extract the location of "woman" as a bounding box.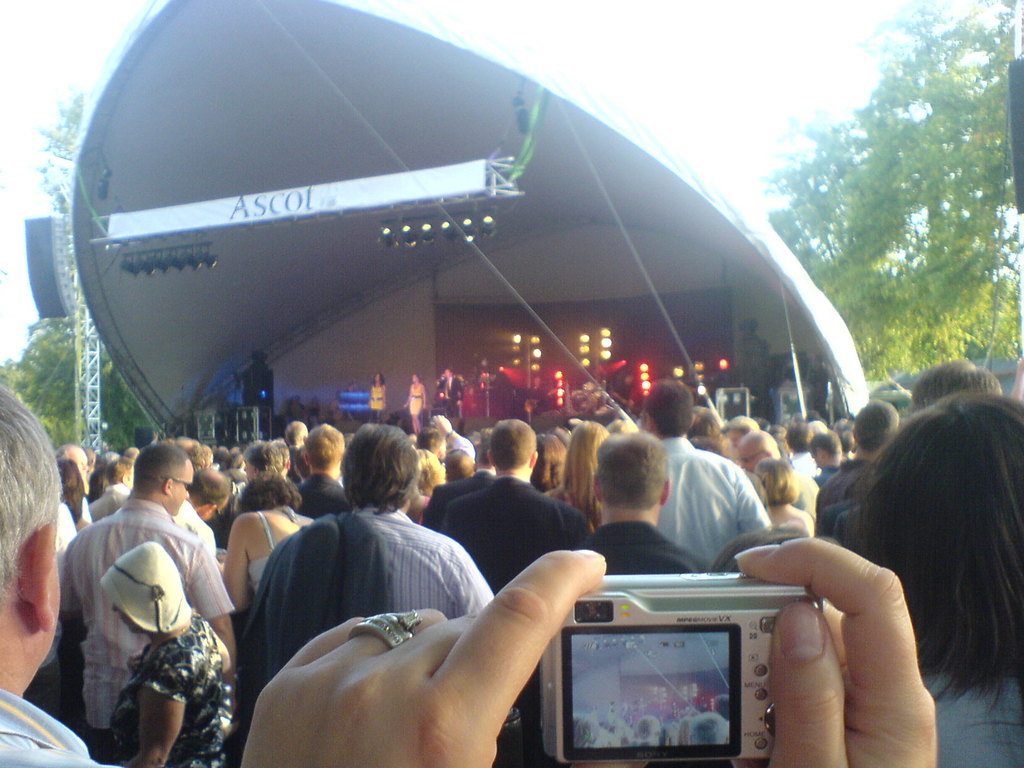
219,474,317,610.
